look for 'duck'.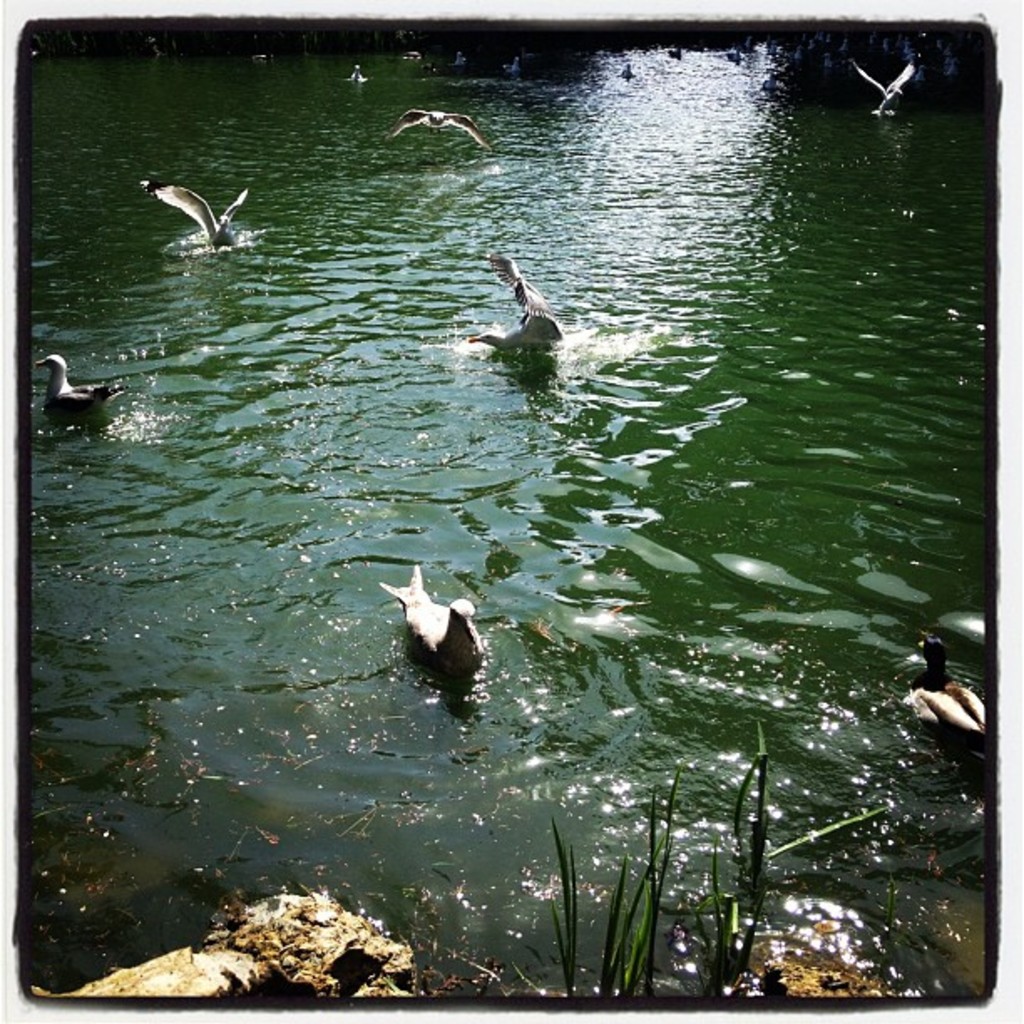
Found: x1=37, y1=343, x2=159, y2=425.
